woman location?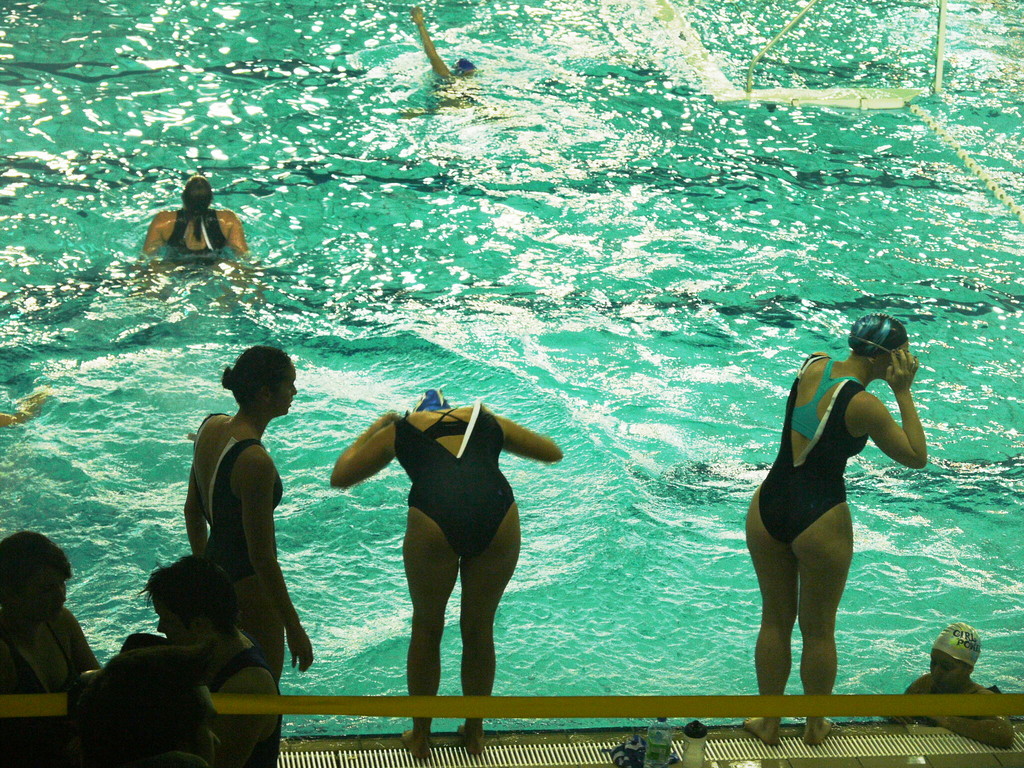
box=[141, 552, 293, 766]
